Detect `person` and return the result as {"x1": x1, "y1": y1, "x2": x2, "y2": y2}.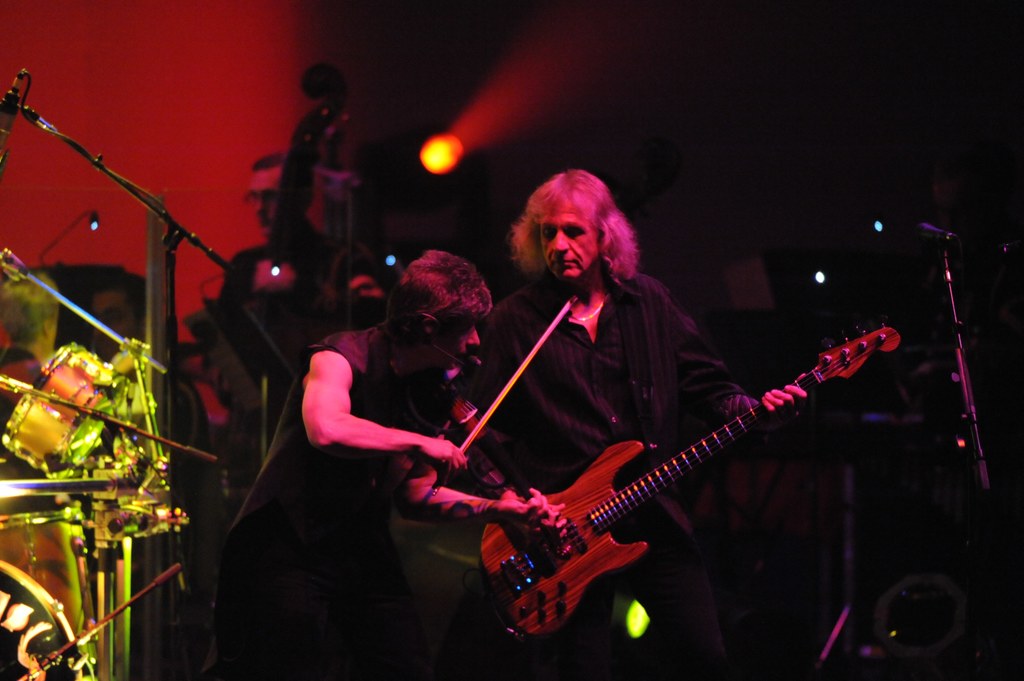
{"x1": 904, "y1": 160, "x2": 1021, "y2": 249}.
